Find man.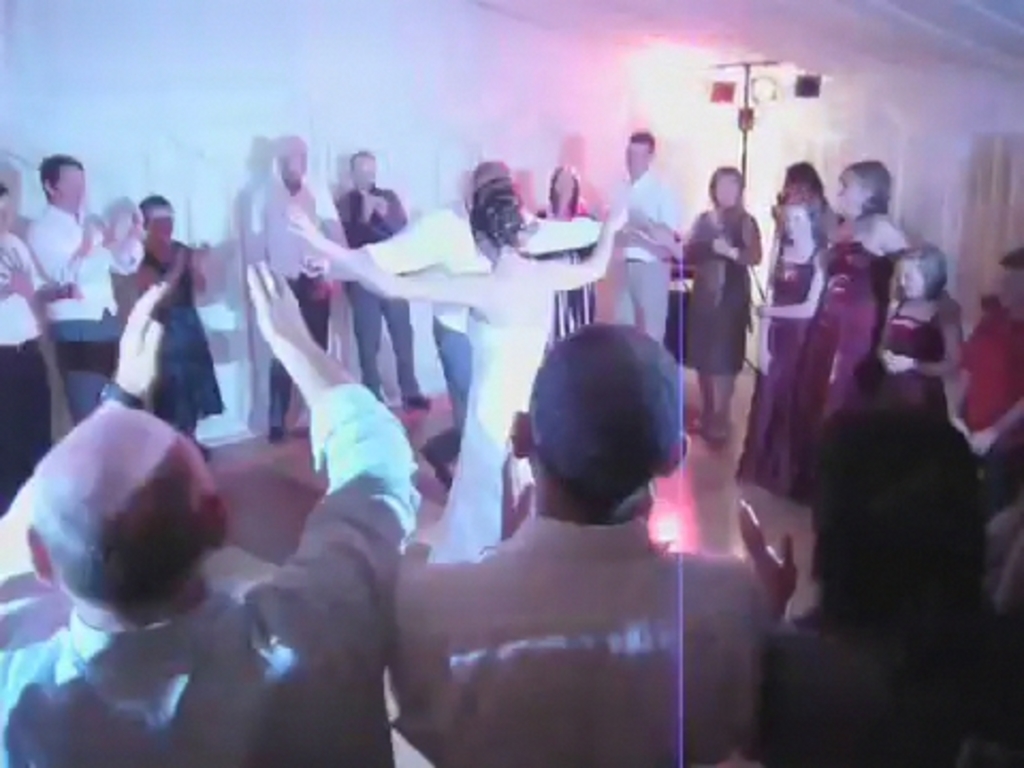
box(384, 316, 774, 766).
